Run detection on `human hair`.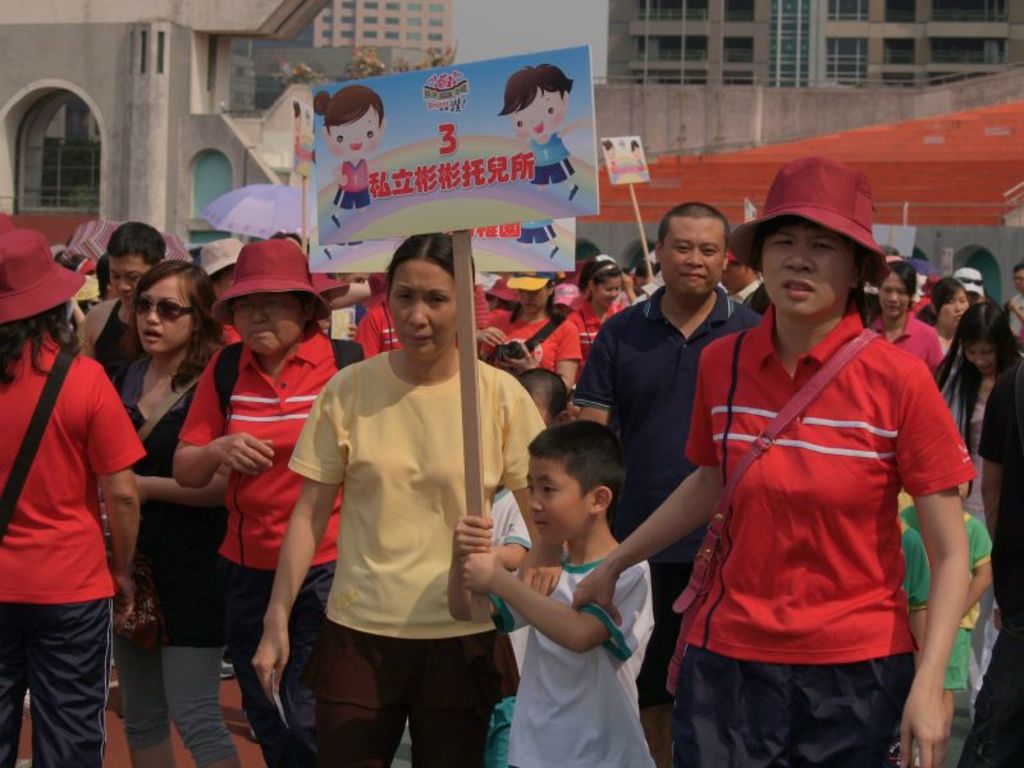
Result: x1=388, y1=230, x2=477, y2=298.
